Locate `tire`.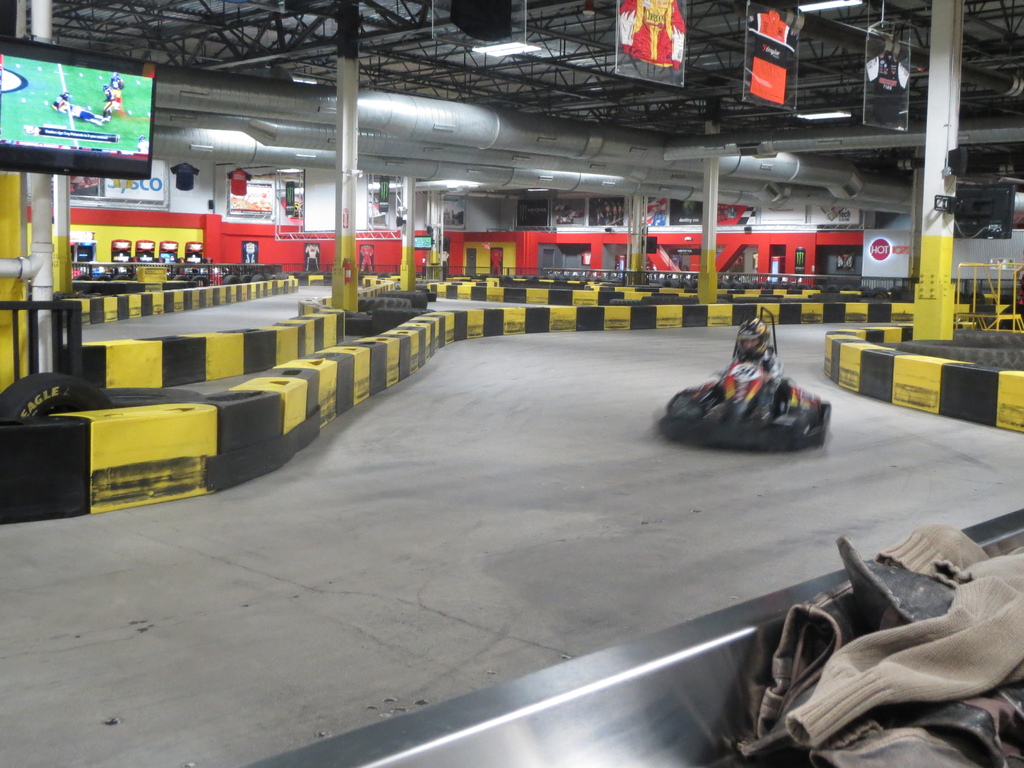
Bounding box: locate(819, 394, 830, 444).
